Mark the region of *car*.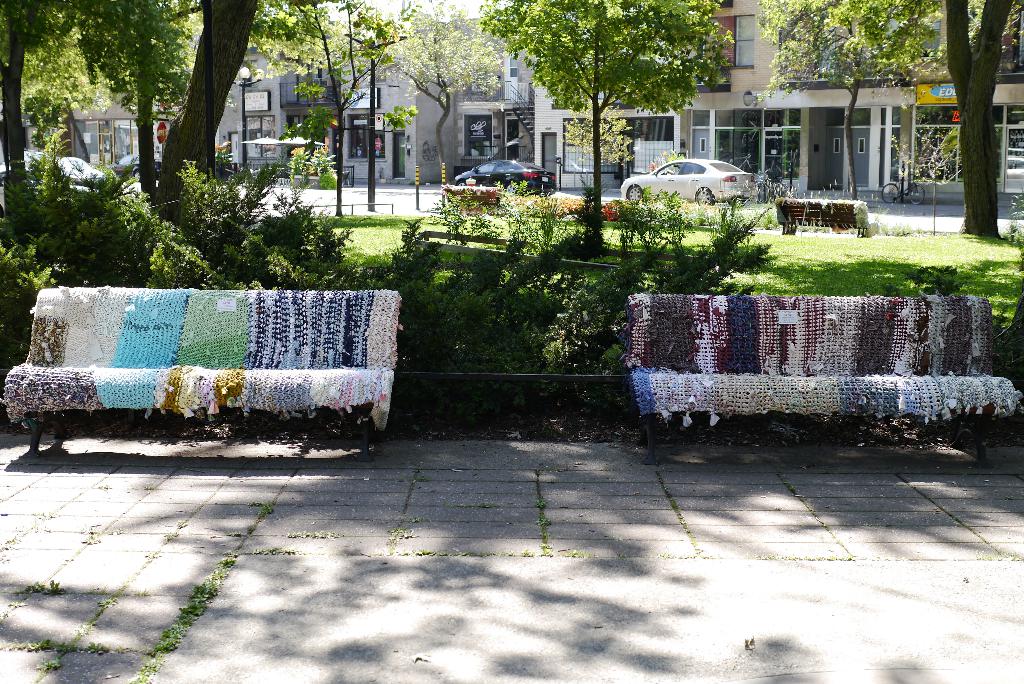
Region: pyautogui.locateOnScreen(448, 153, 550, 191).
